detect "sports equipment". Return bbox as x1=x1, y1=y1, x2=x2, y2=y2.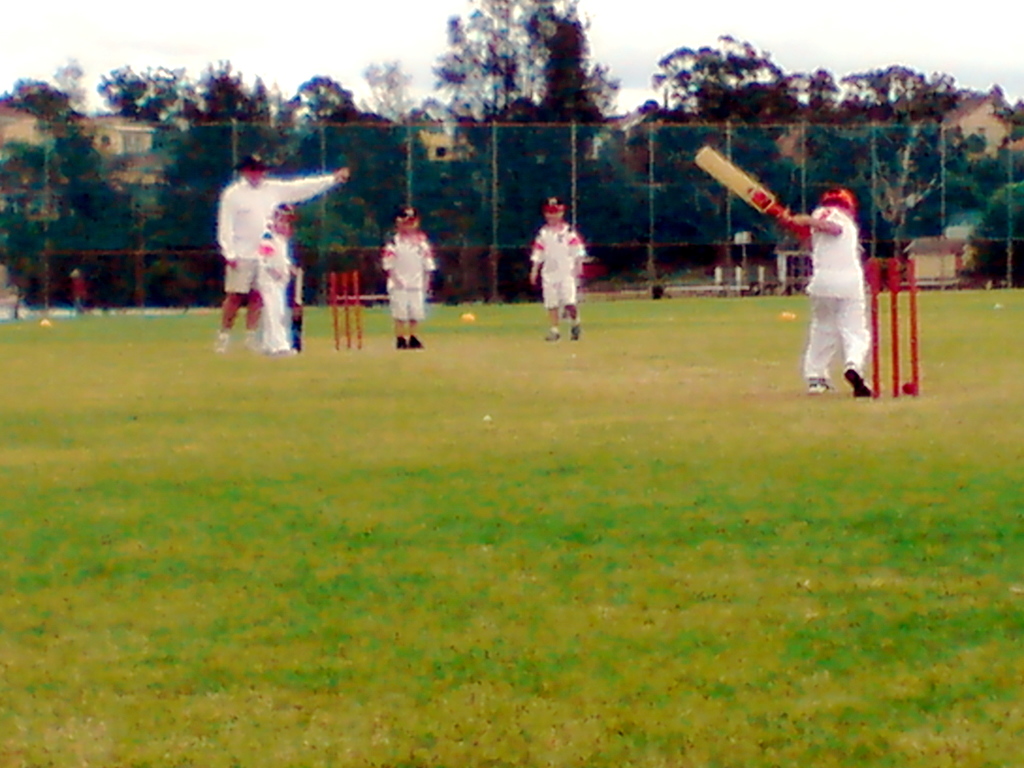
x1=696, y1=143, x2=803, y2=237.
